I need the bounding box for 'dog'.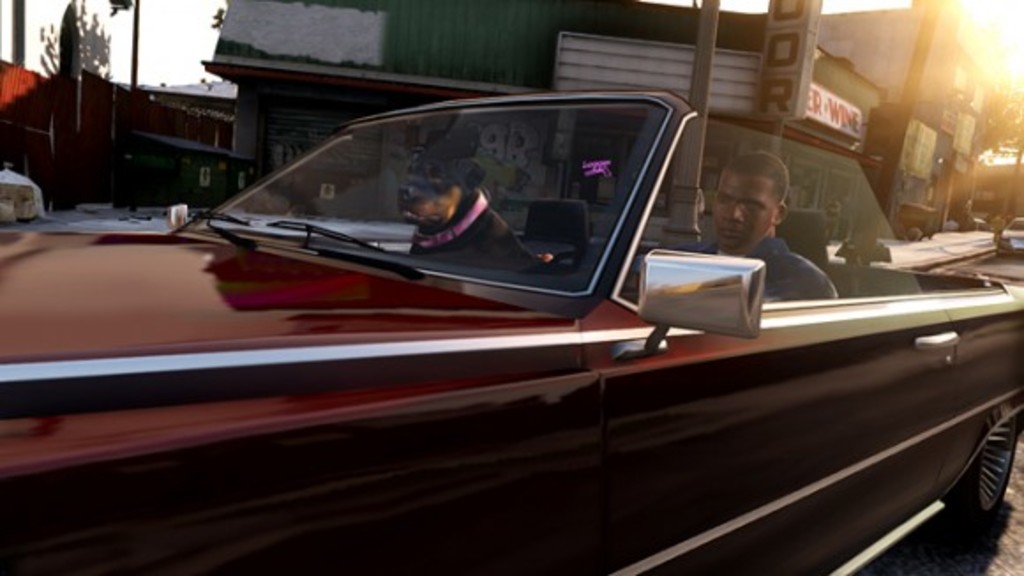
Here it is: <region>395, 150, 542, 270</region>.
